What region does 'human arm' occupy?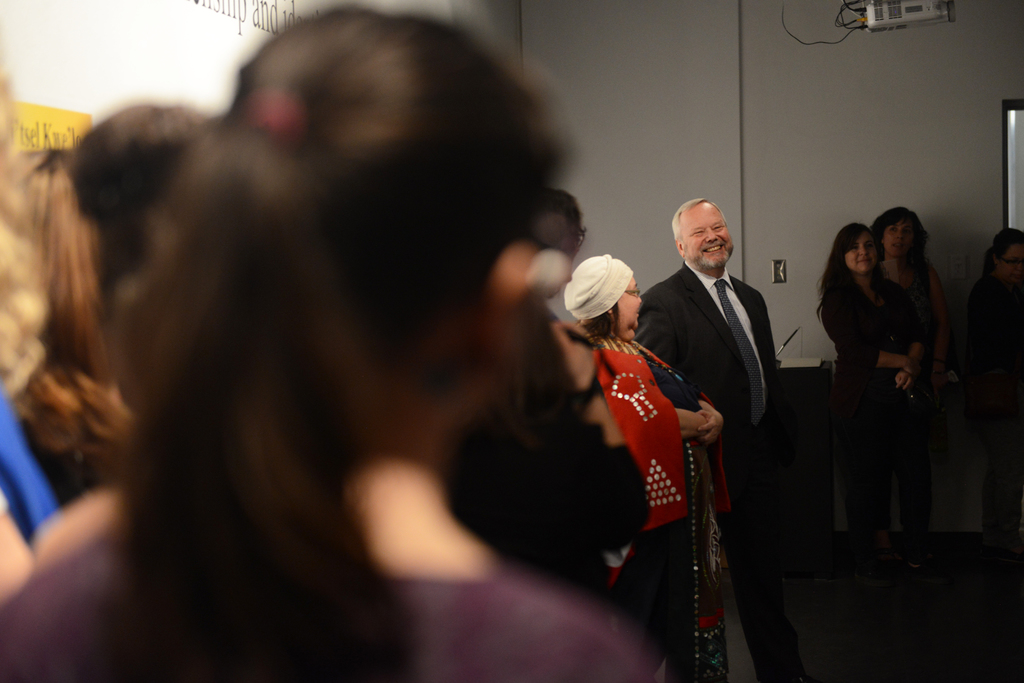
bbox=(635, 299, 684, 380).
